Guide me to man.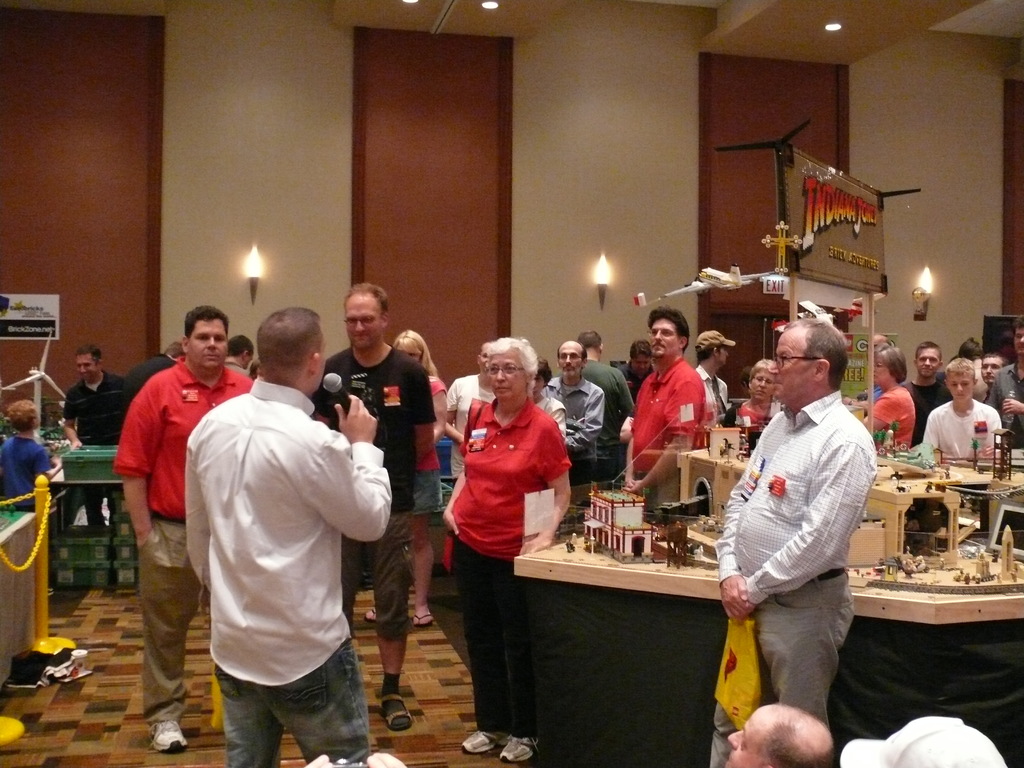
Guidance: 624 308 705 491.
